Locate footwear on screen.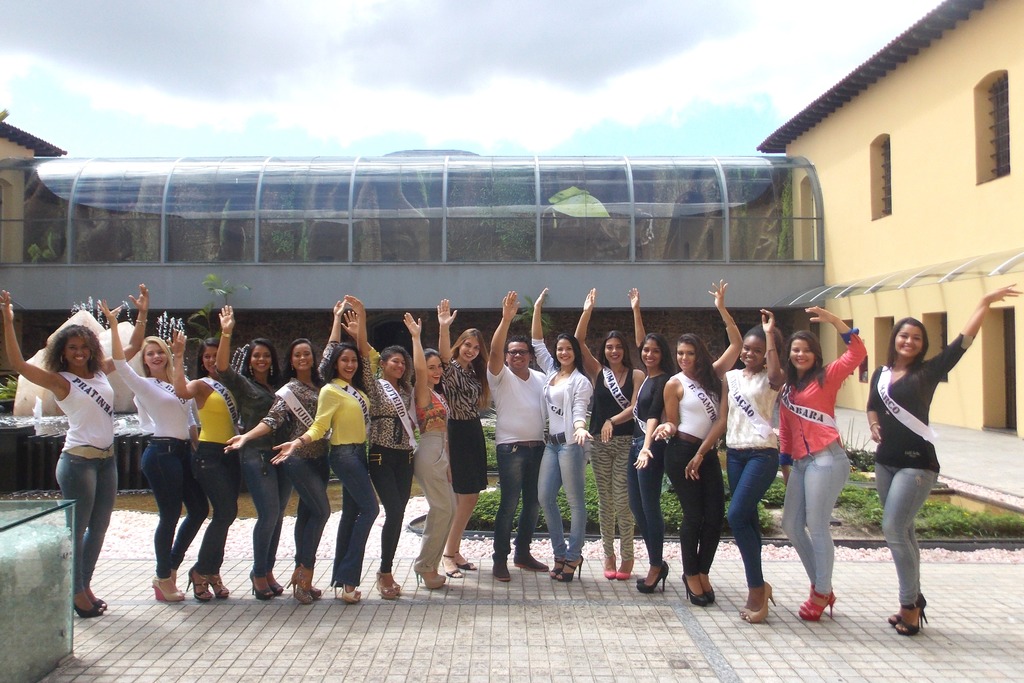
On screen at detection(886, 604, 903, 623).
